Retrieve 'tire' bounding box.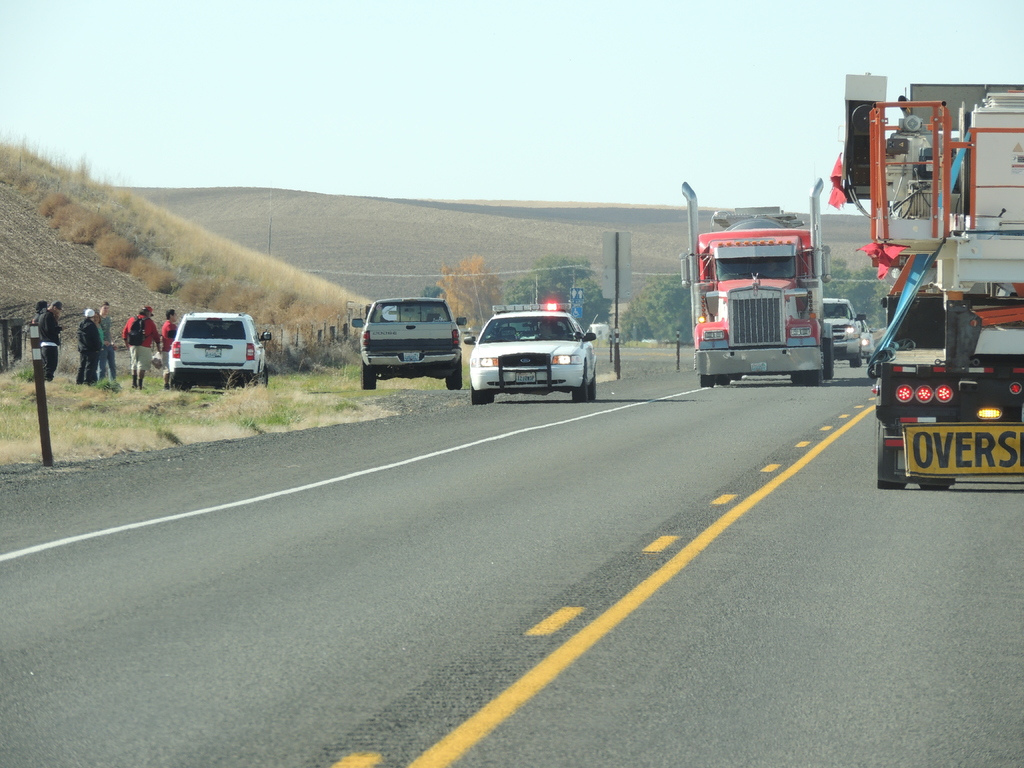
Bounding box: [445,374,454,390].
